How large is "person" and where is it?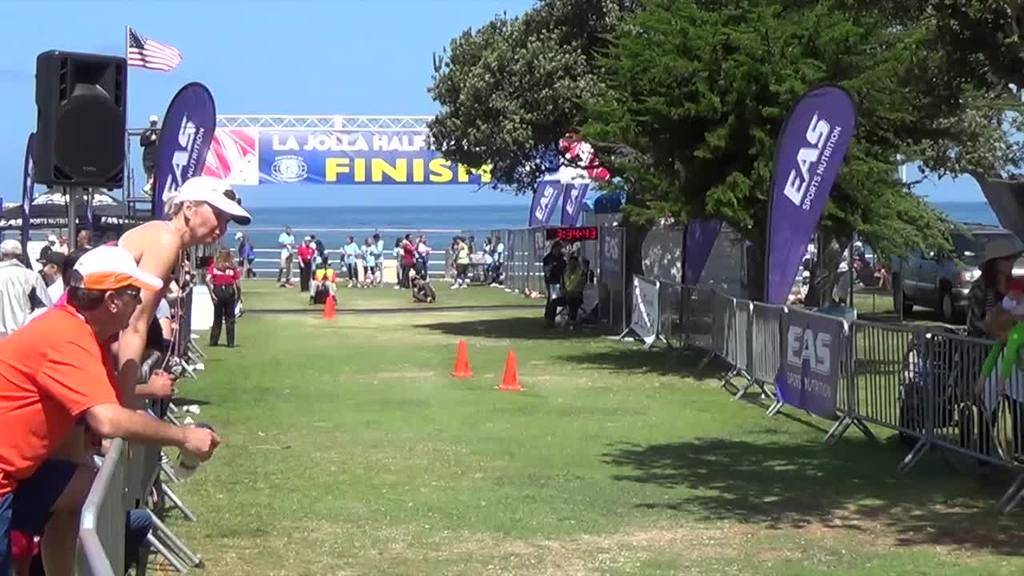
Bounding box: (273,227,292,284).
